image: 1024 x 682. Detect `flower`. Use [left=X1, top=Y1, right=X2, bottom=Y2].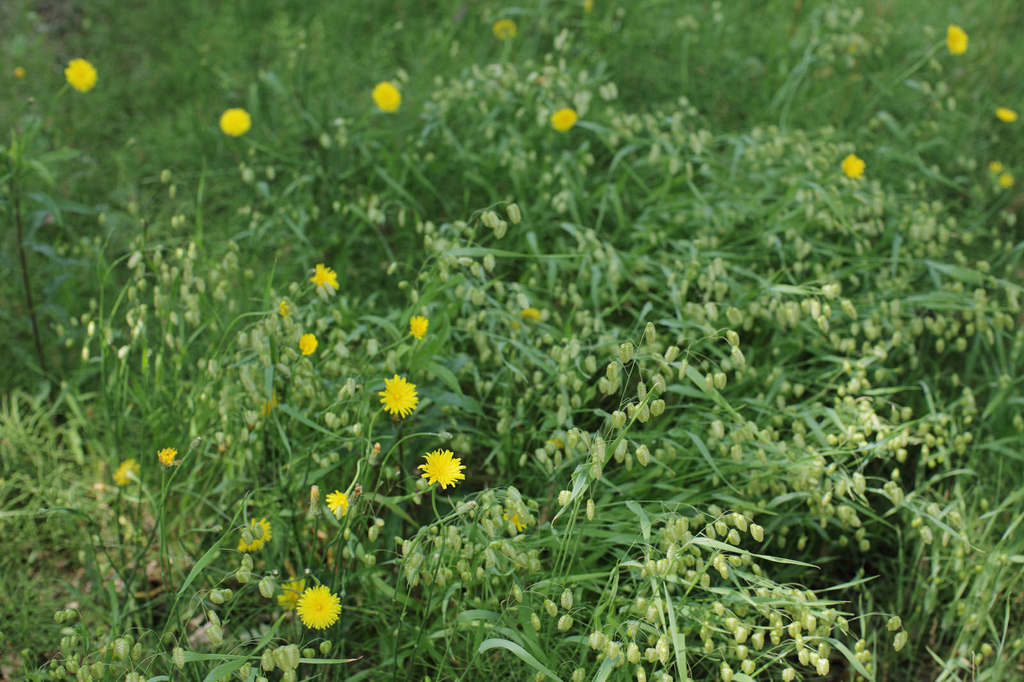
[left=553, top=109, right=573, bottom=129].
